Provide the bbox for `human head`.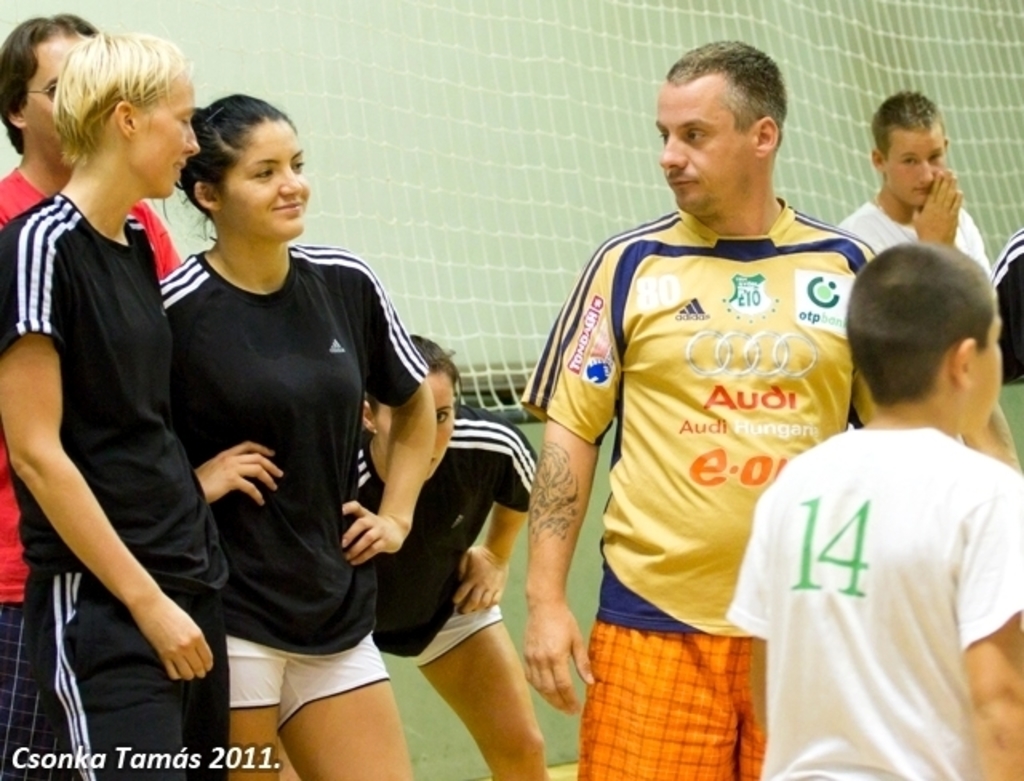
locate(360, 331, 464, 487).
